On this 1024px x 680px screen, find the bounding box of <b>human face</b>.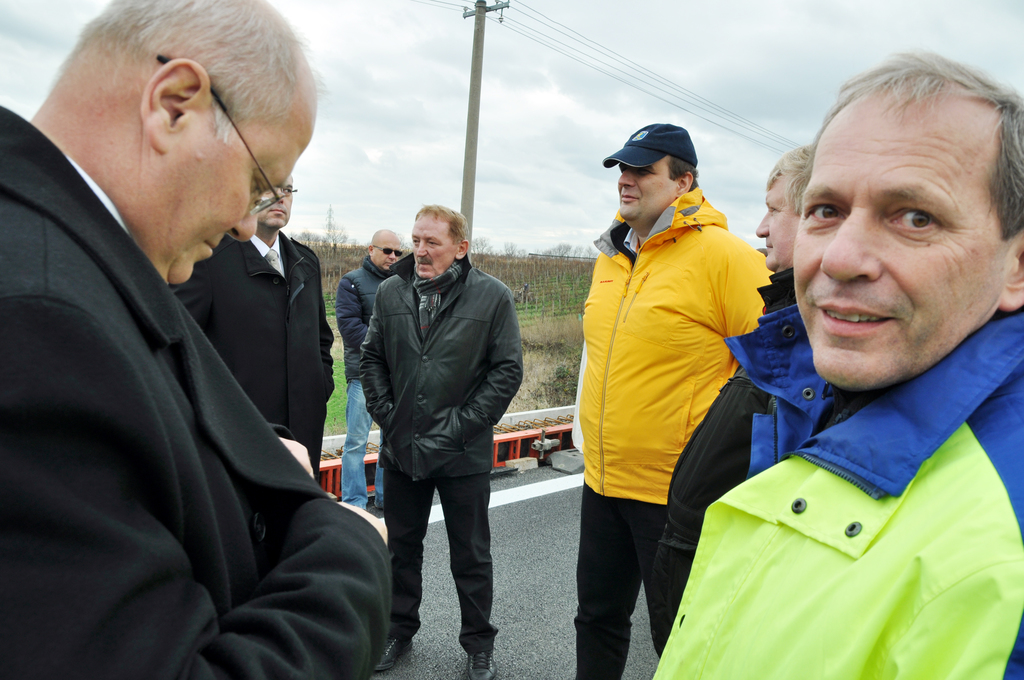
Bounding box: bbox=[619, 158, 680, 223].
